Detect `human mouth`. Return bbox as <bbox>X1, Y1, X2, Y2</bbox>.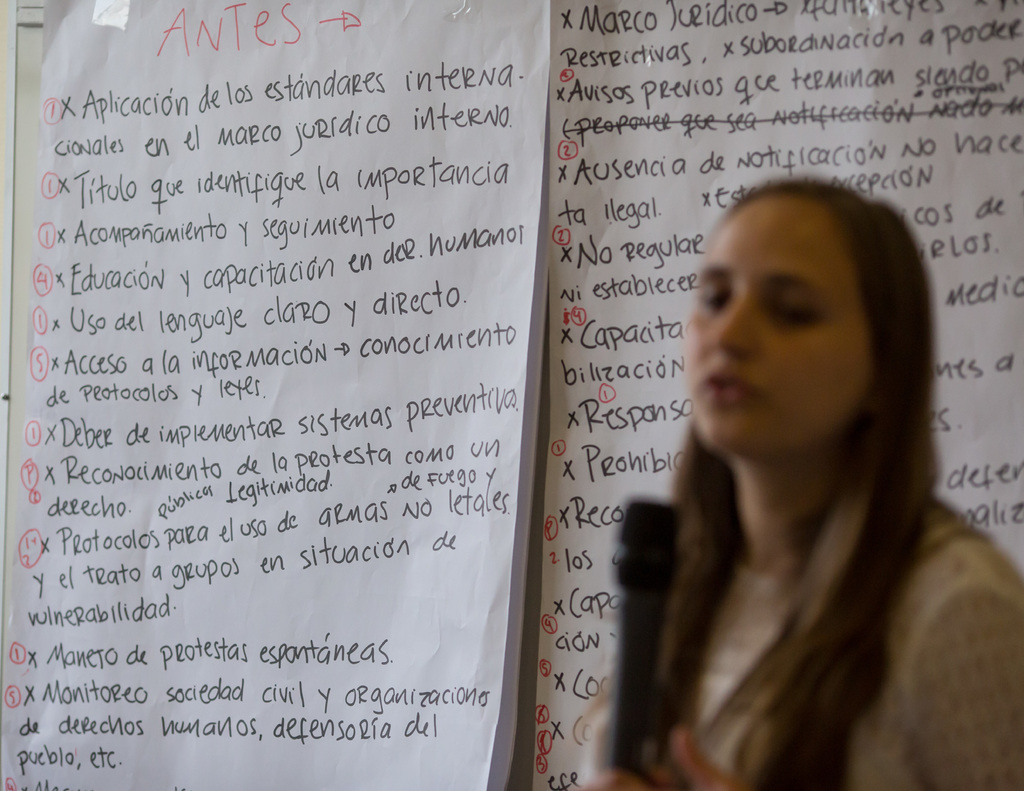
<bbox>703, 372, 758, 399</bbox>.
